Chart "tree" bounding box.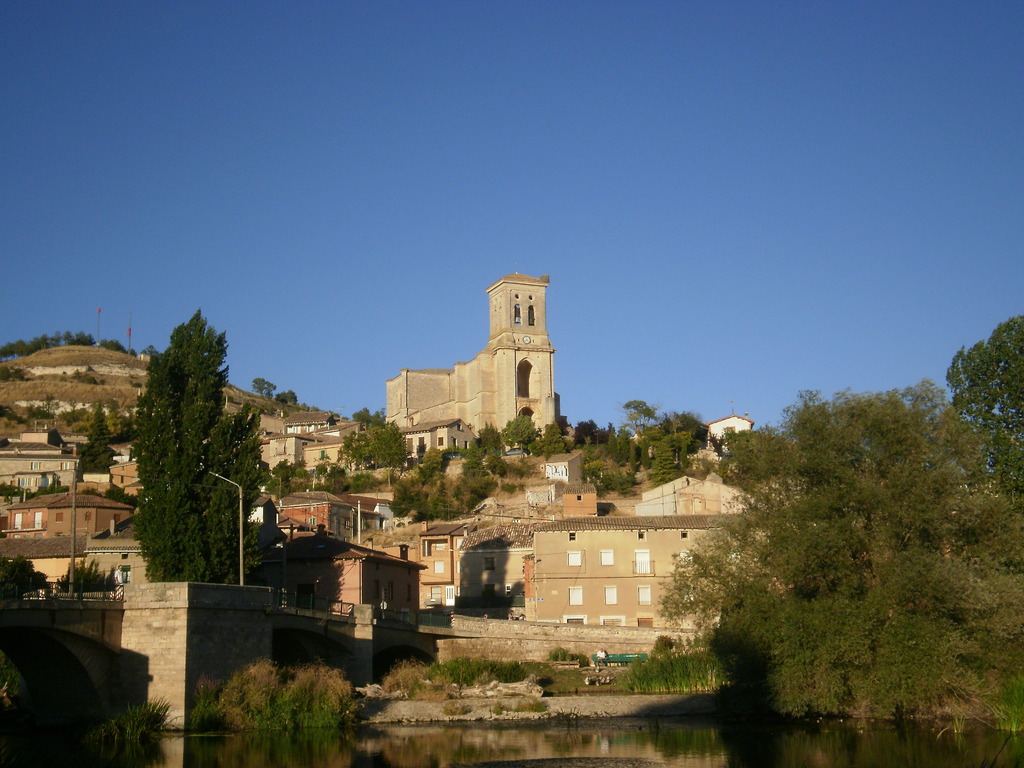
Charted: {"x1": 255, "y1": 378, "x2": 276, "y2": 403}.
